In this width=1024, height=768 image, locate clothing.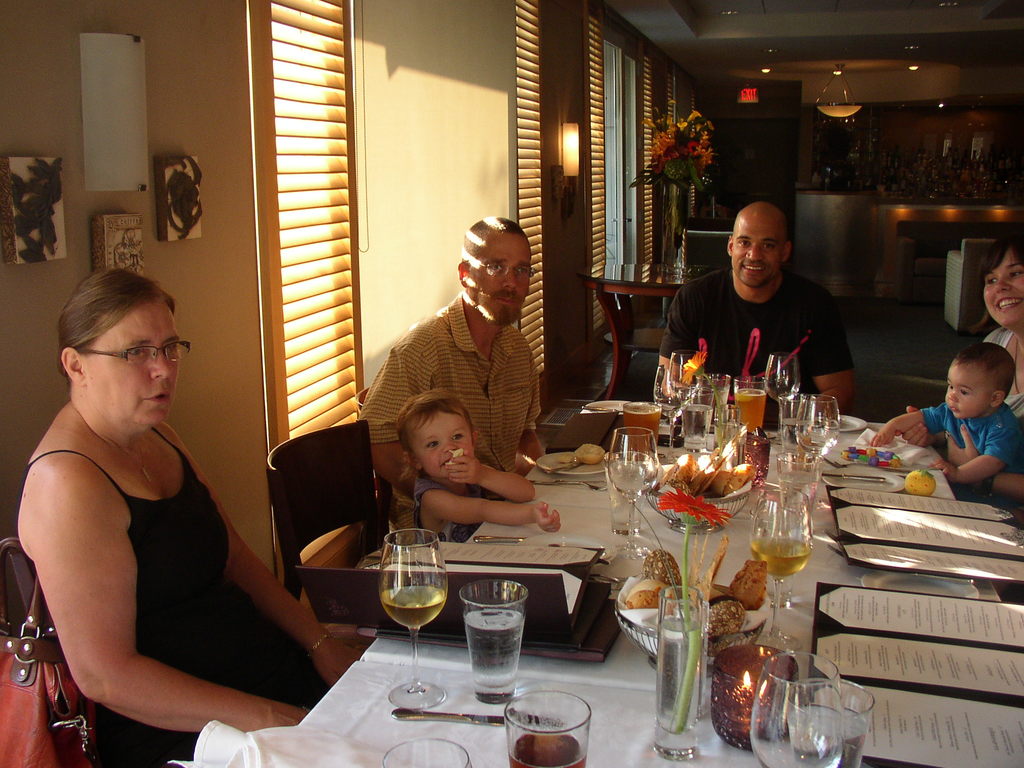
Bounding box: detection(657, 239, 856, 397).
